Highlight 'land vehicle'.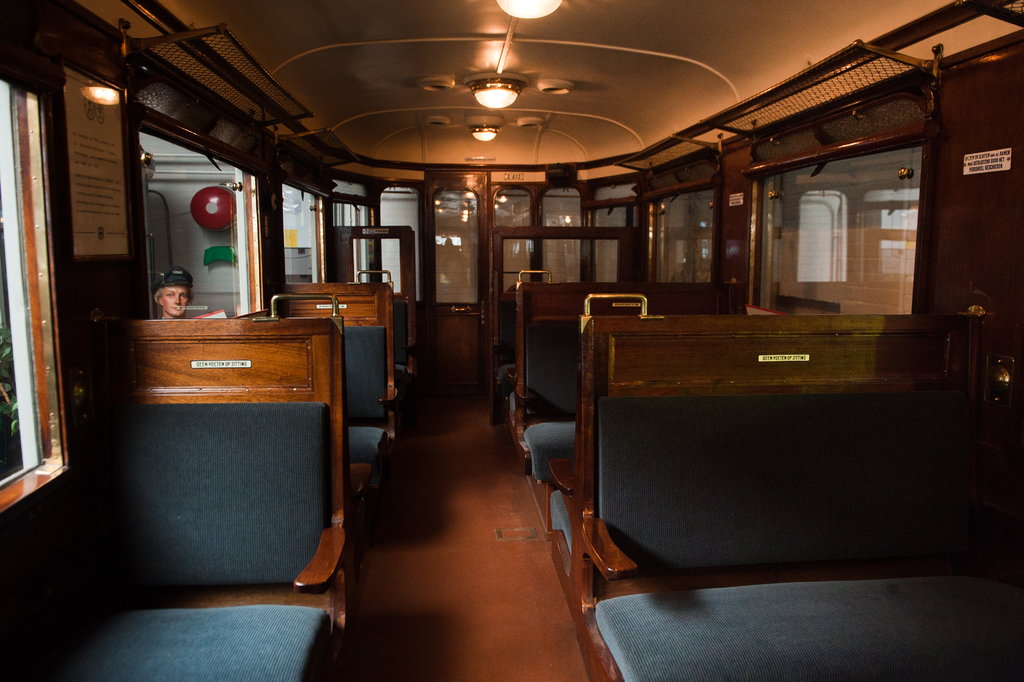
Highlighted region: box(0, 0, 1023, 681).
